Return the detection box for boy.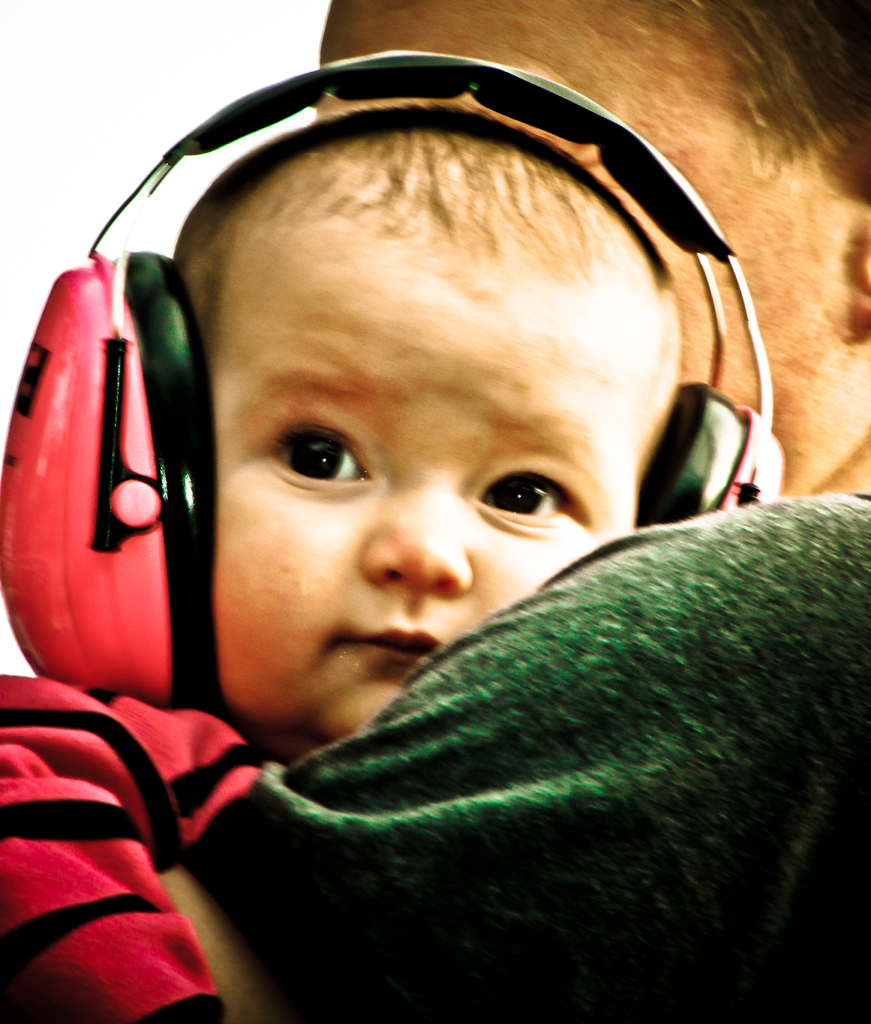
(x1=0, y1=98, x2=696, y2=1023).
